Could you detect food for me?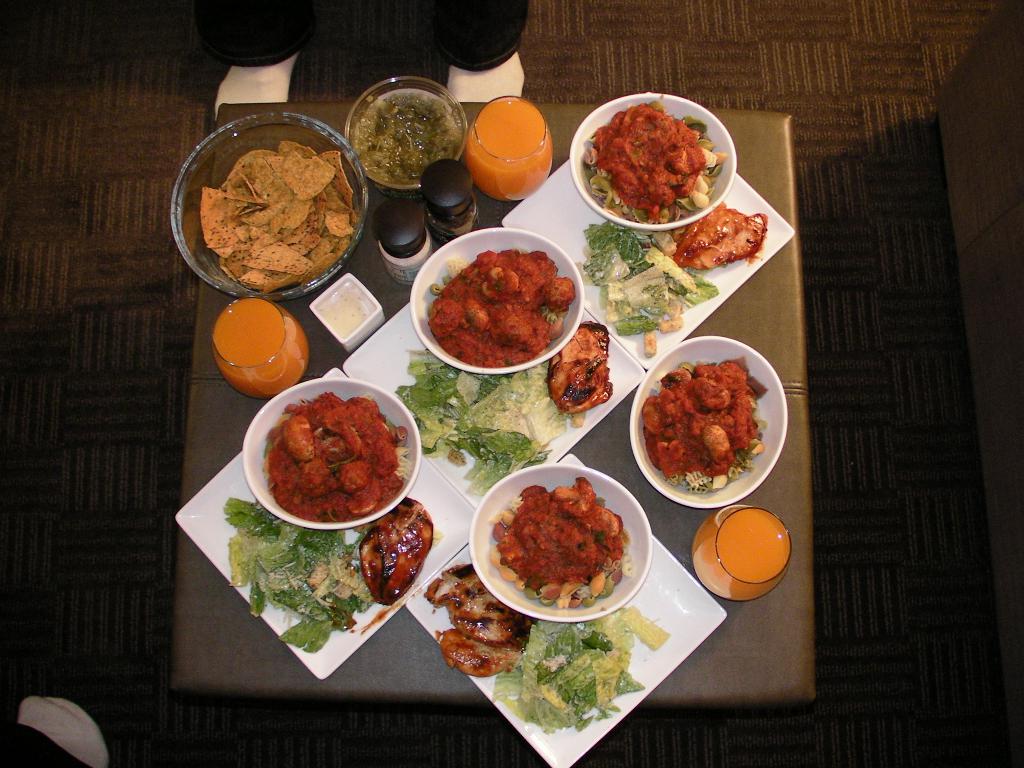
Detection result: 359,495,434,604.
